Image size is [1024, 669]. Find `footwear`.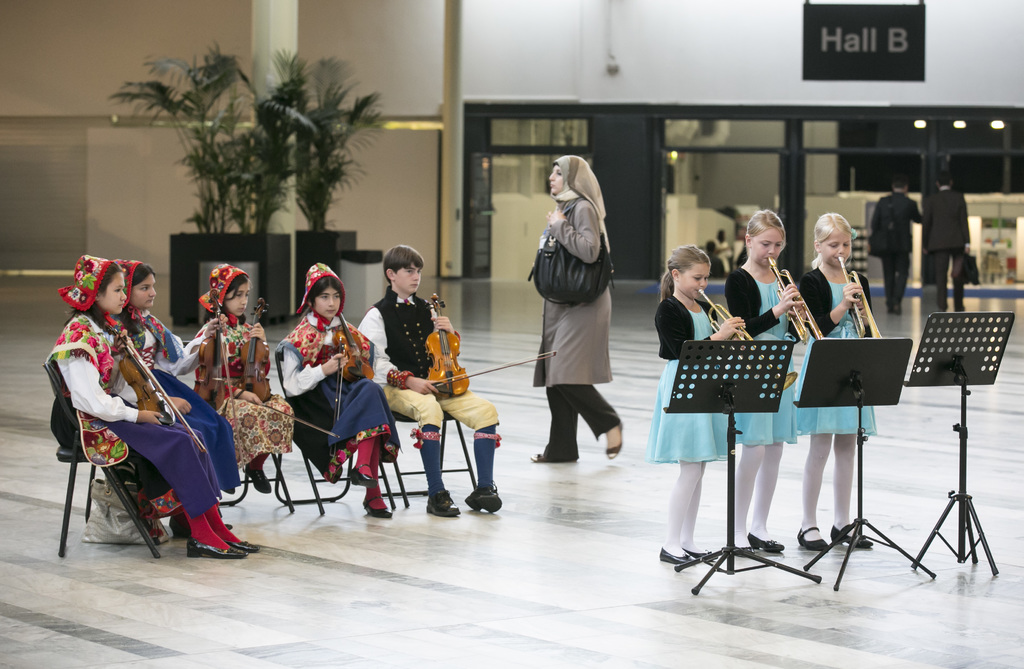
[227, 539, 257, 550].
